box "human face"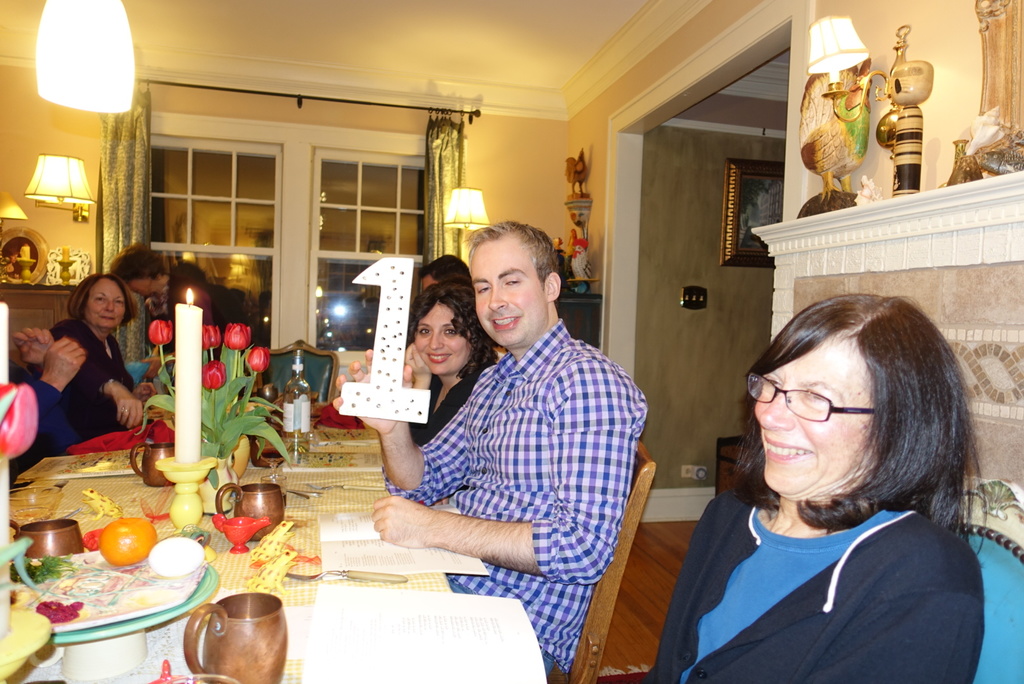
Rect(467, 231, 547, 349)
